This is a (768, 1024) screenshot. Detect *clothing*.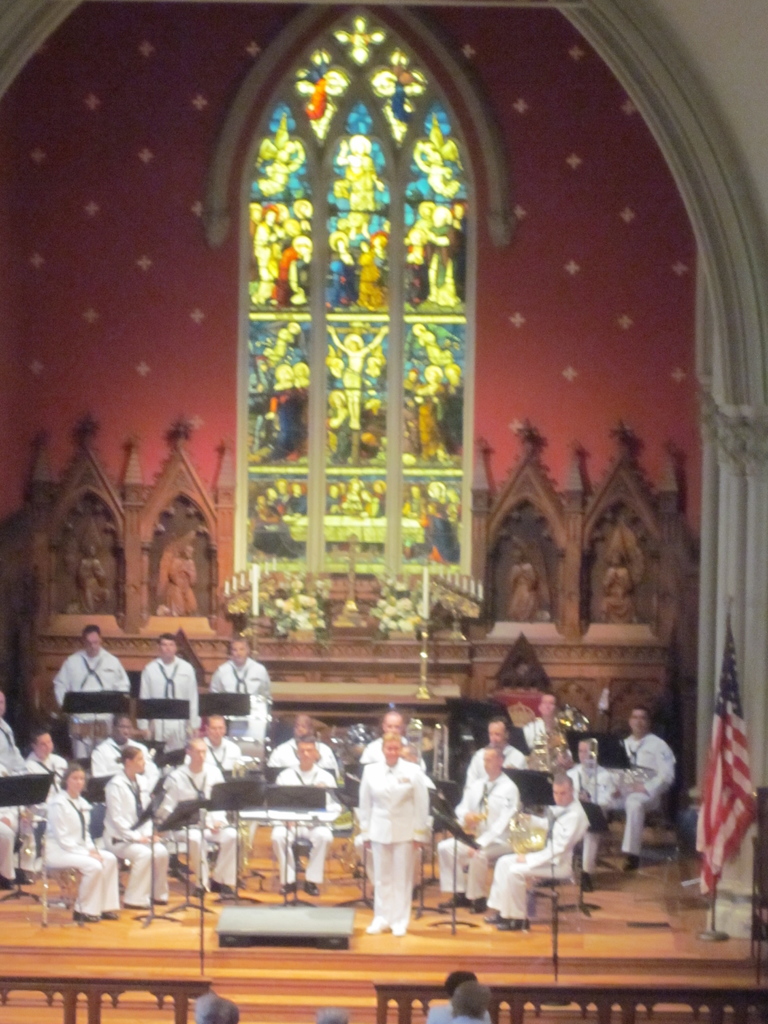
bbox=(616, 711, 674, 858).
